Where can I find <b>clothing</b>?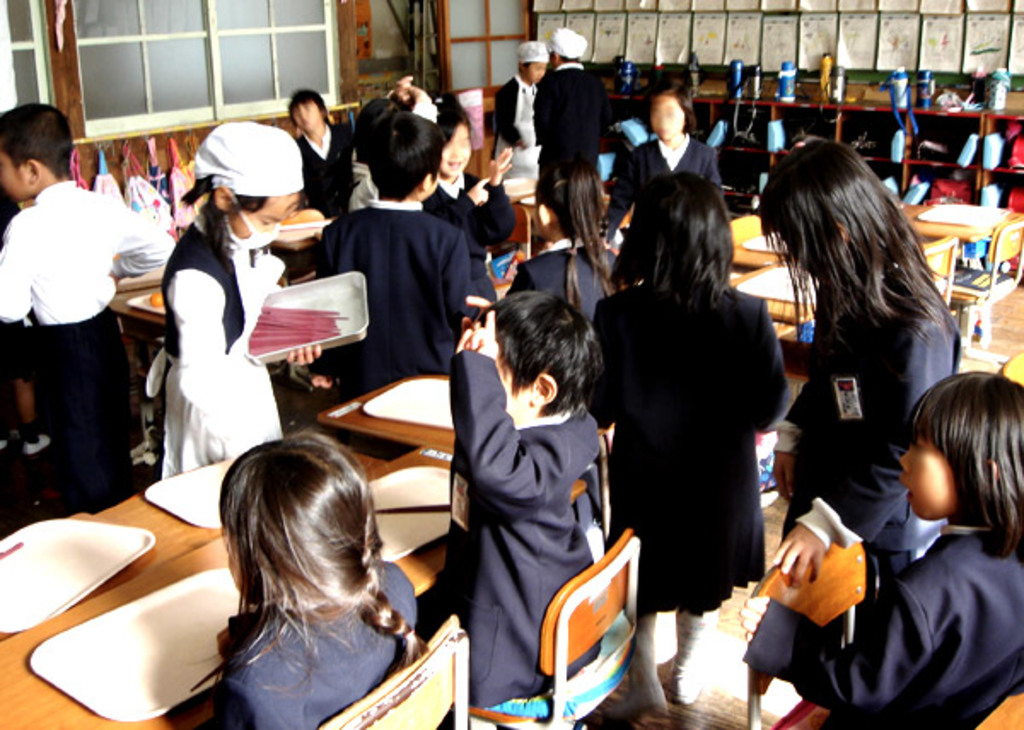
You can find it at {"left": 502, "top": 230, "right": 623, "bottom": 382}.
